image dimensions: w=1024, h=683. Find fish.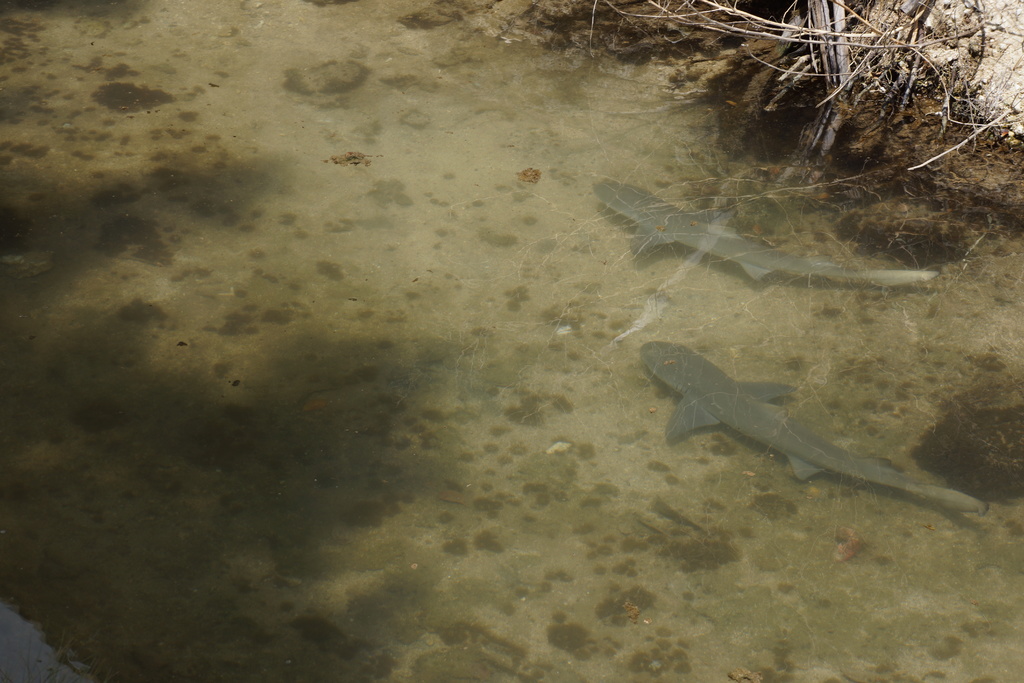
pyautogui.locateOnScreen(631, 340, 1002, 531).
